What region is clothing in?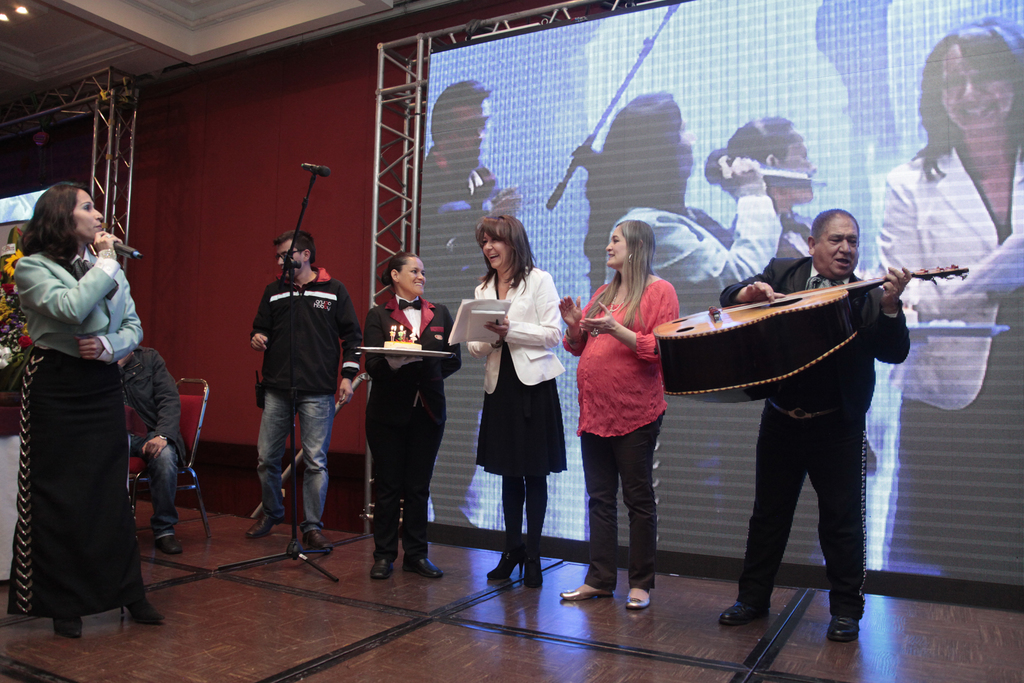
(left=124, top=345, right=183, bottom=539).
